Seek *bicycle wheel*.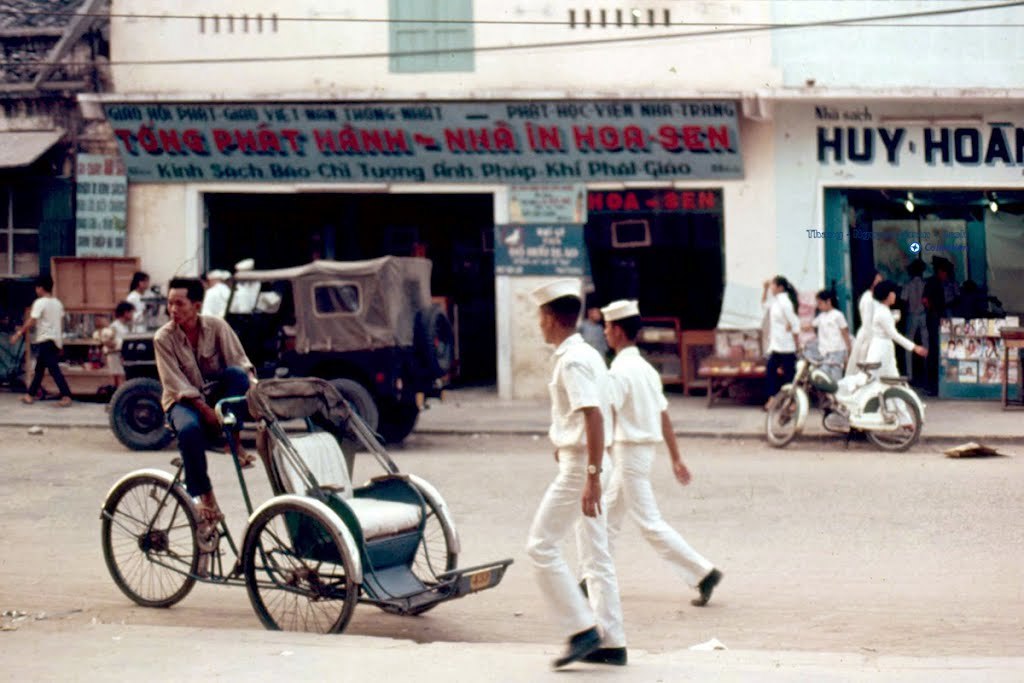
106,463,193,618.
